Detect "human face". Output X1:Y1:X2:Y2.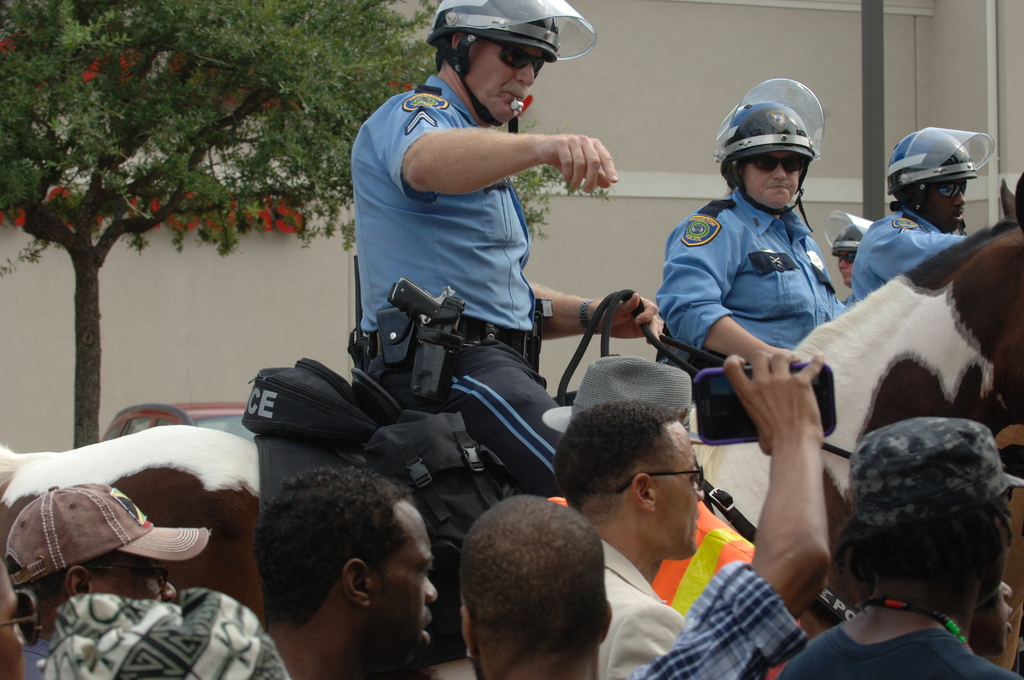
362:499:444:672.
